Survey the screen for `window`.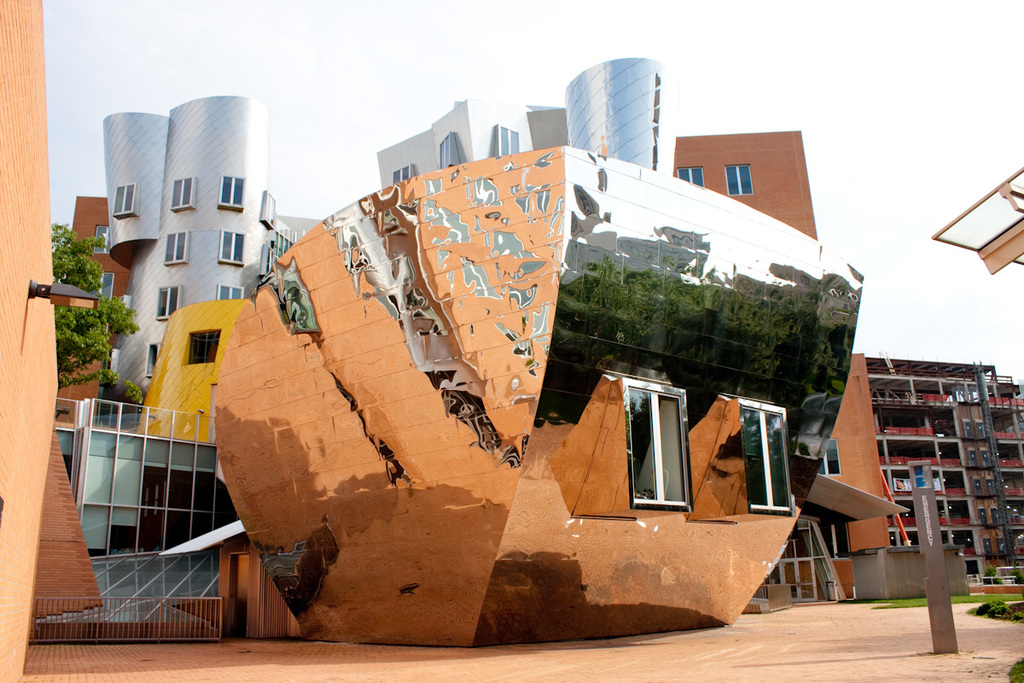
Survey found: <box>623,377,695,510</box>.
